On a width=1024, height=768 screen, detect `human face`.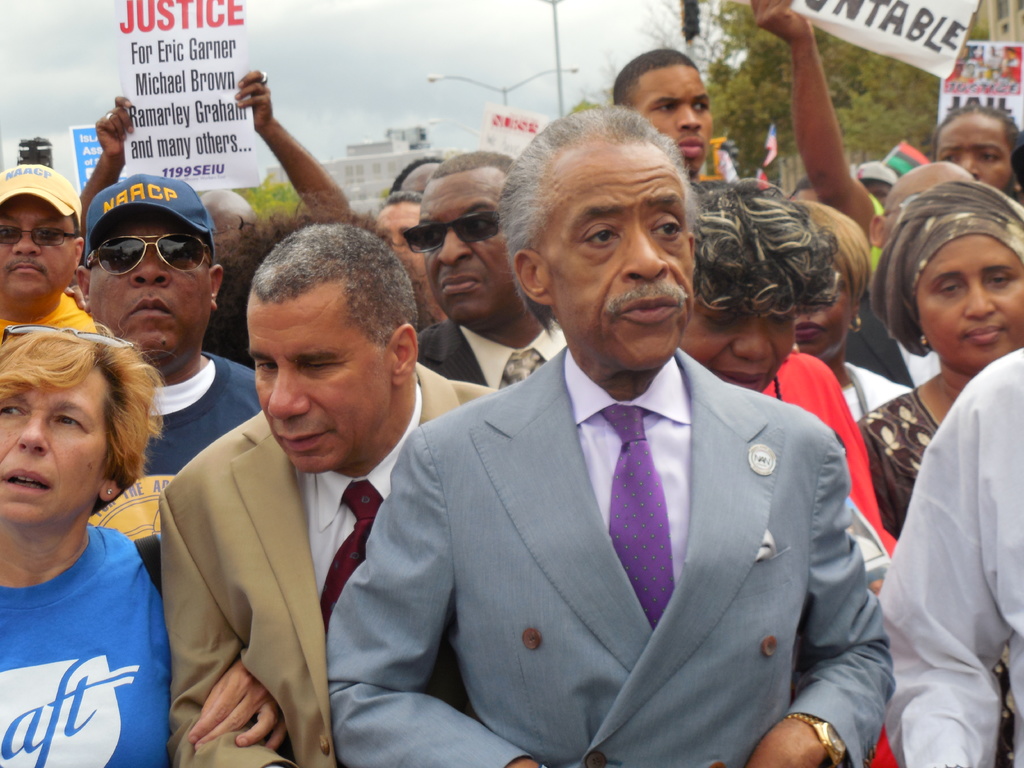
l=248, t=297, r=394, b=477.
